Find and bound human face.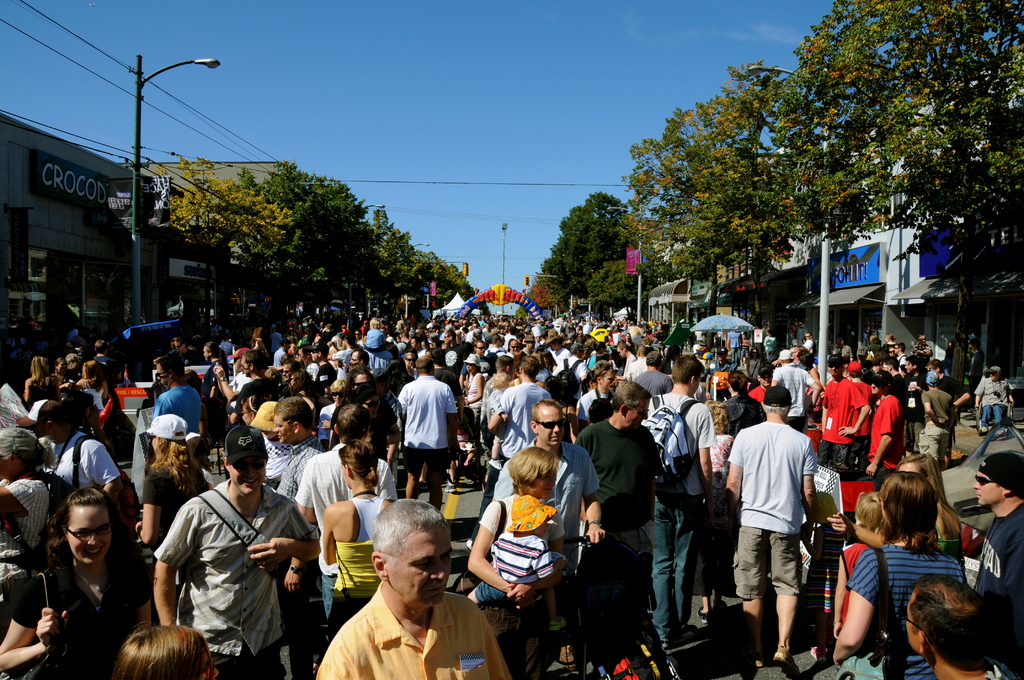
Bound: [203,347,209,362].
